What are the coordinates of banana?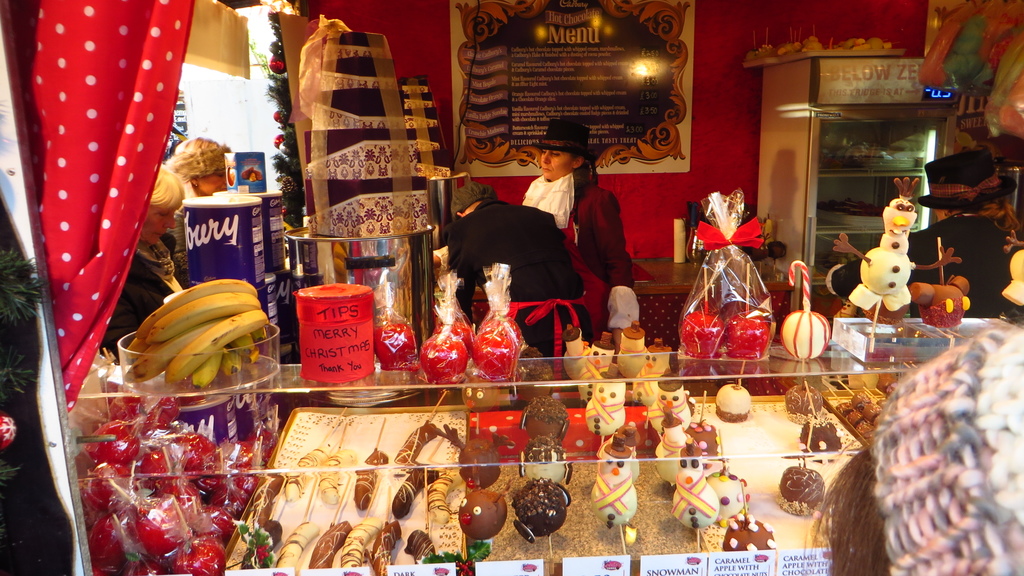
BBox(395, 420, 439, 463).
